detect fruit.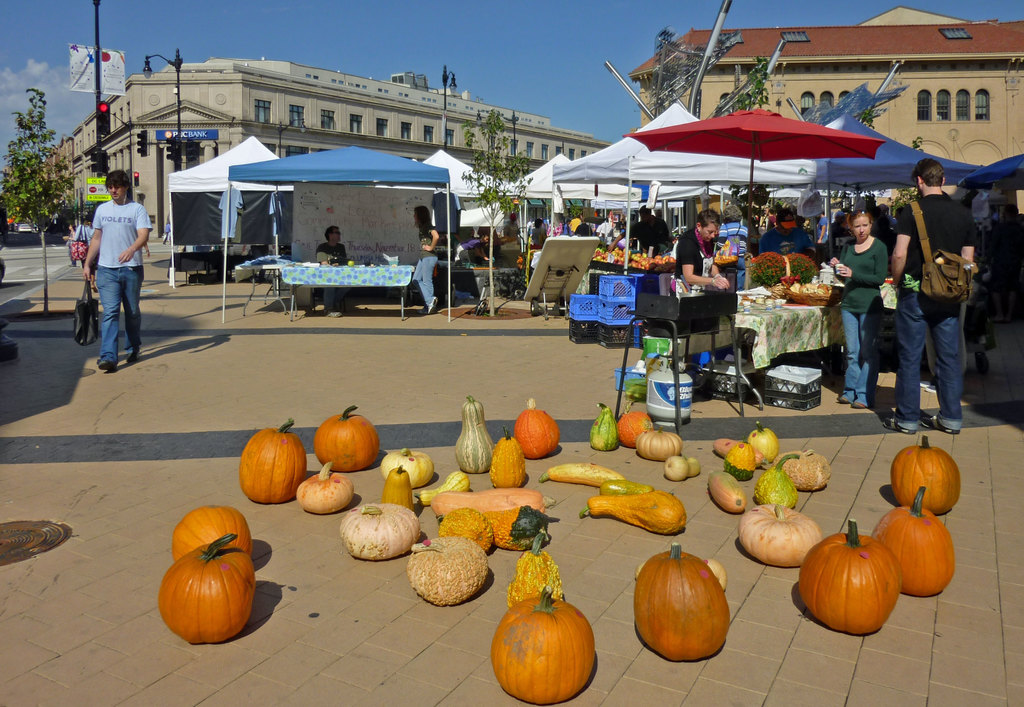
Detected at select_region(451, 394, 495, 474).
